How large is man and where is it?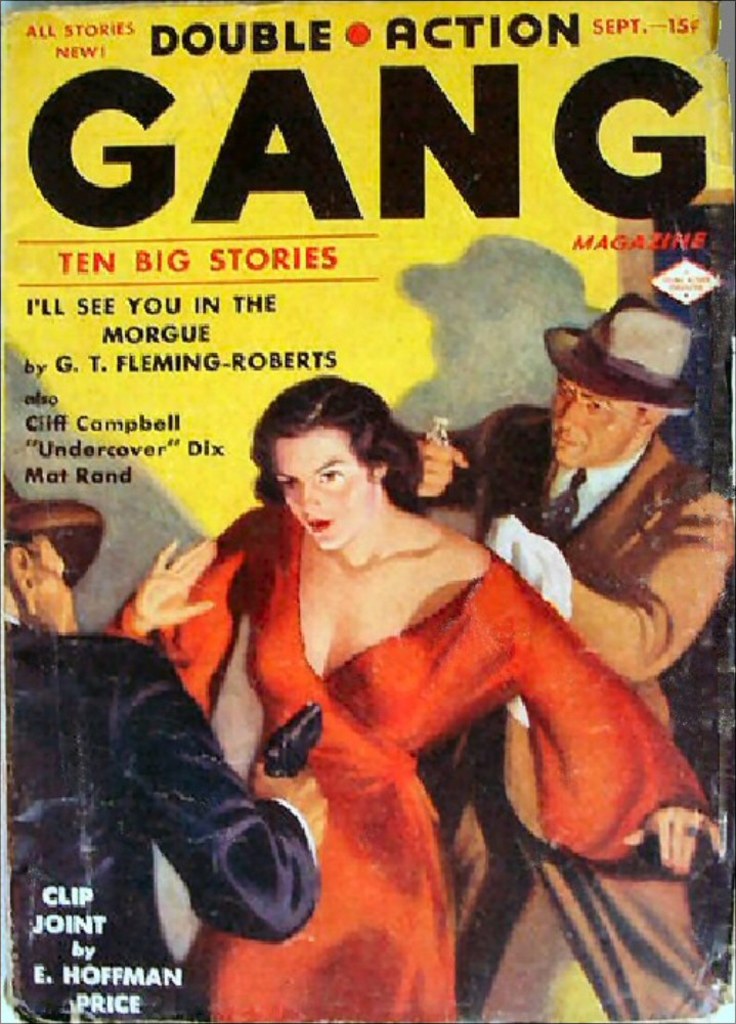
Bounding box: x1=0 y1=471 x2=327 y2=1023.
